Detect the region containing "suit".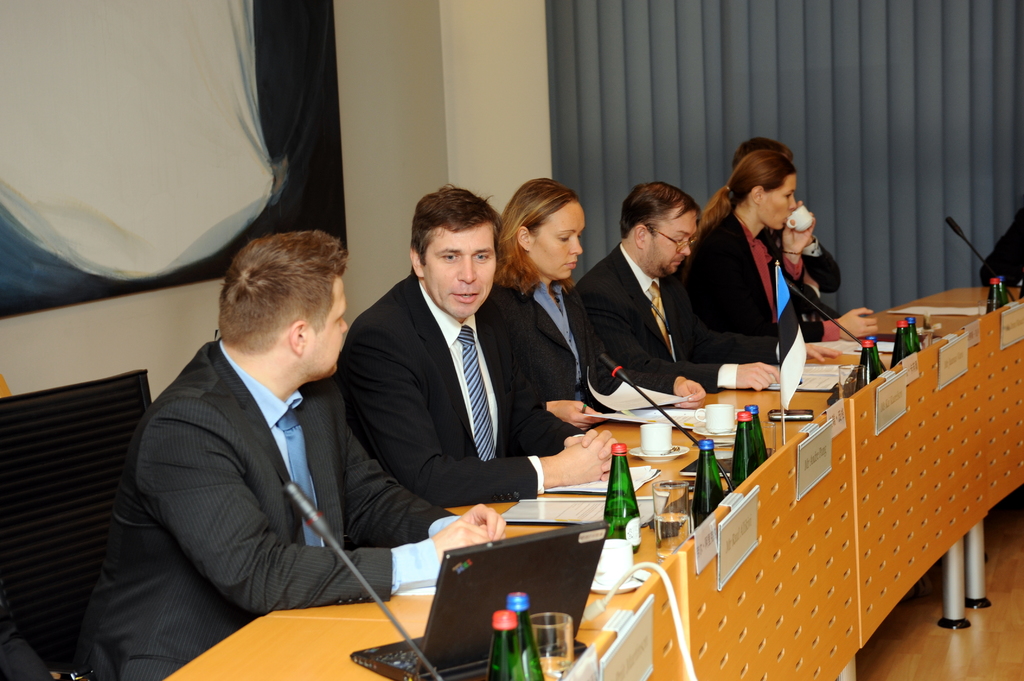
[81, 337, 454, 680].
